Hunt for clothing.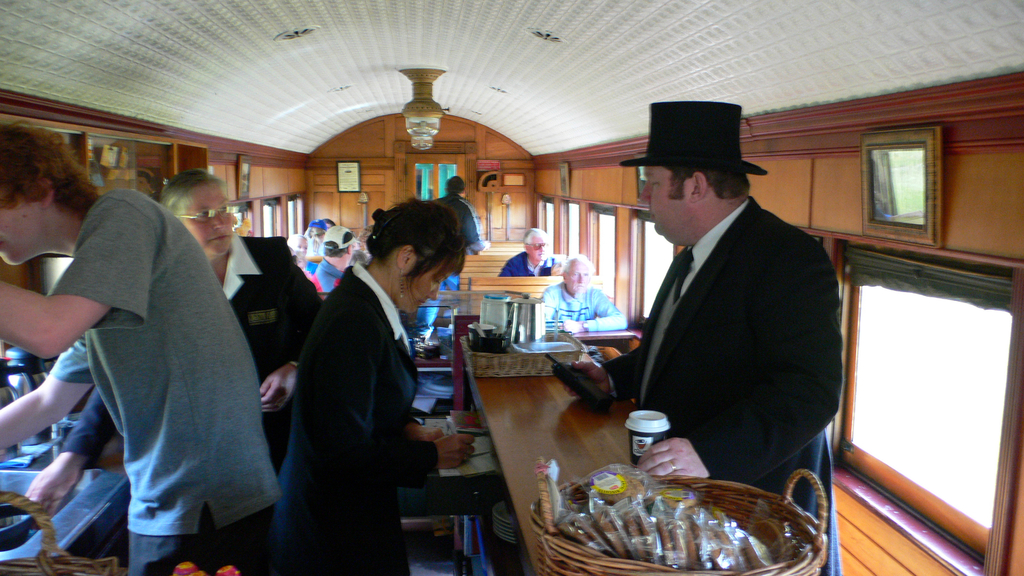
Hunted down at Rect(274, 260, 448, 575).
